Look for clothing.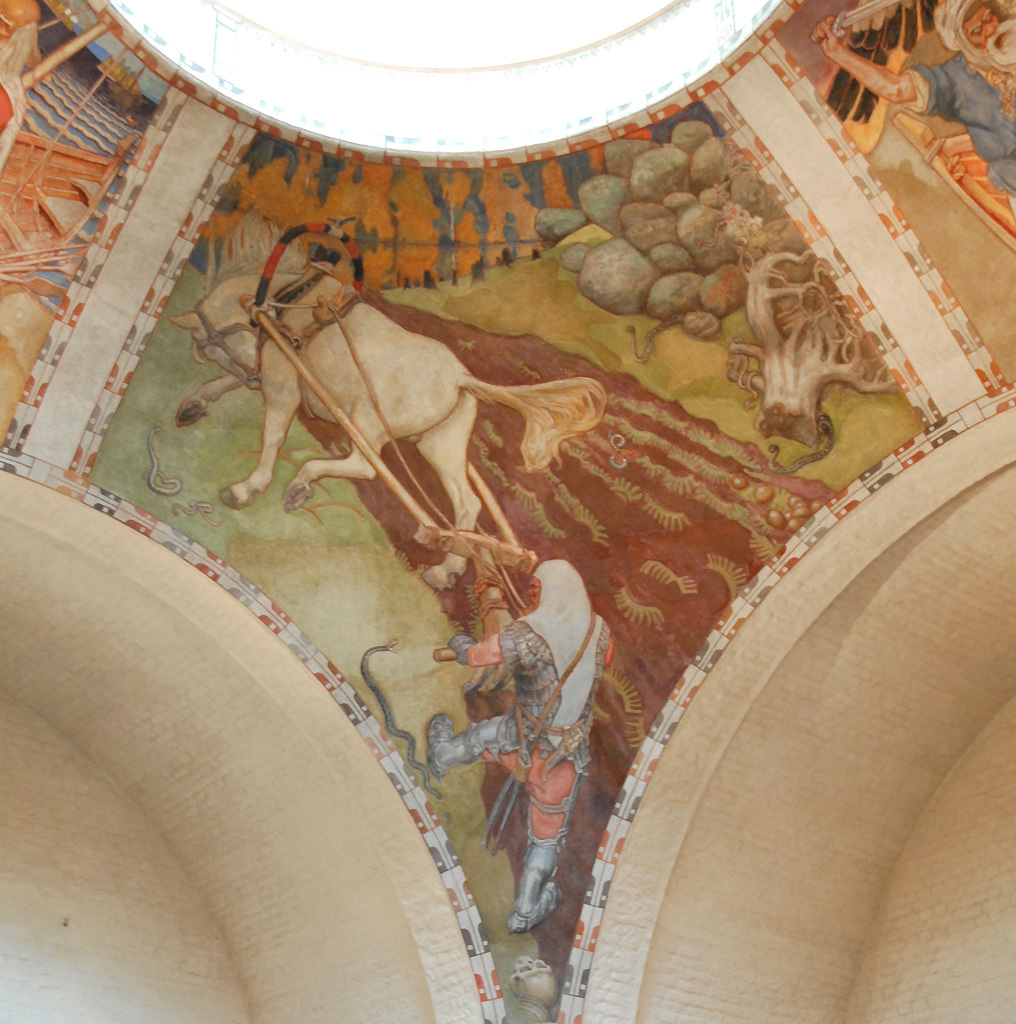
Found: 454:551:601:904.
